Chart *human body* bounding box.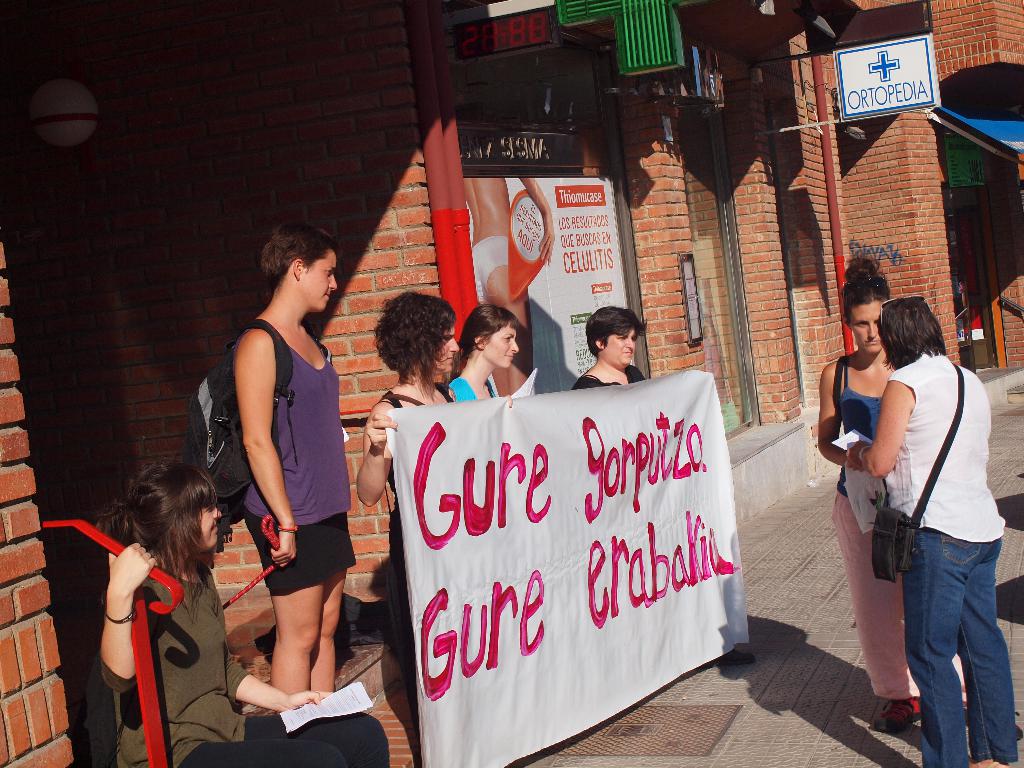
Charted: select_region(845, 346, 1012, 767).
